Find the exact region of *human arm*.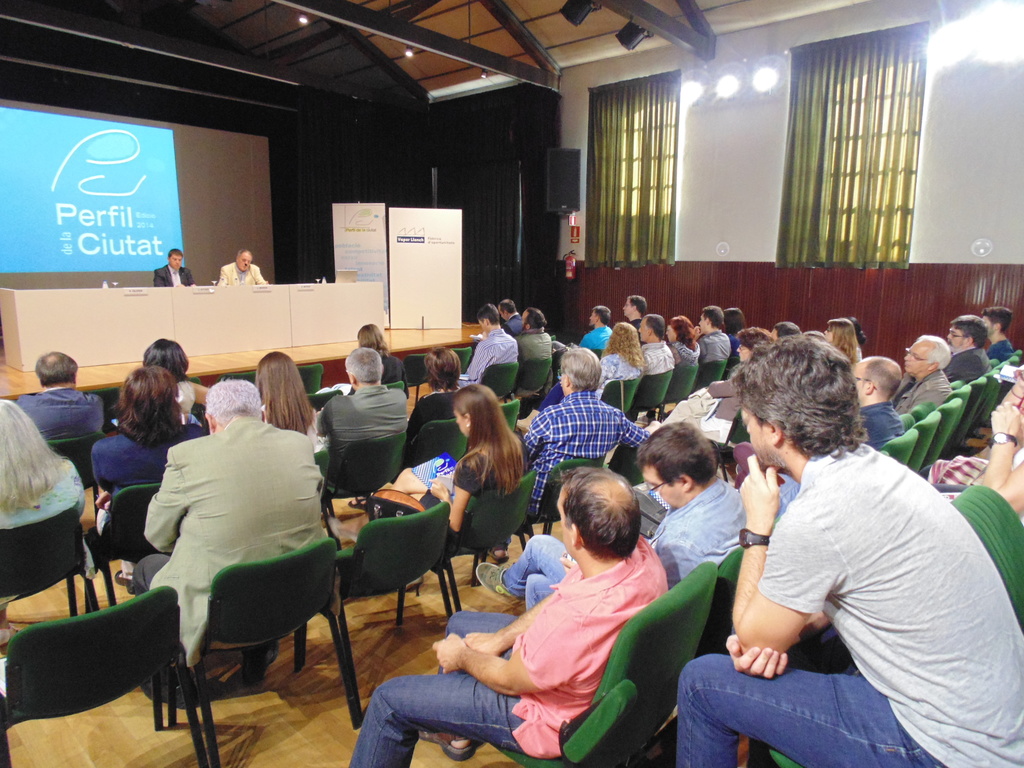
Exact region: [737,454,811,657].
